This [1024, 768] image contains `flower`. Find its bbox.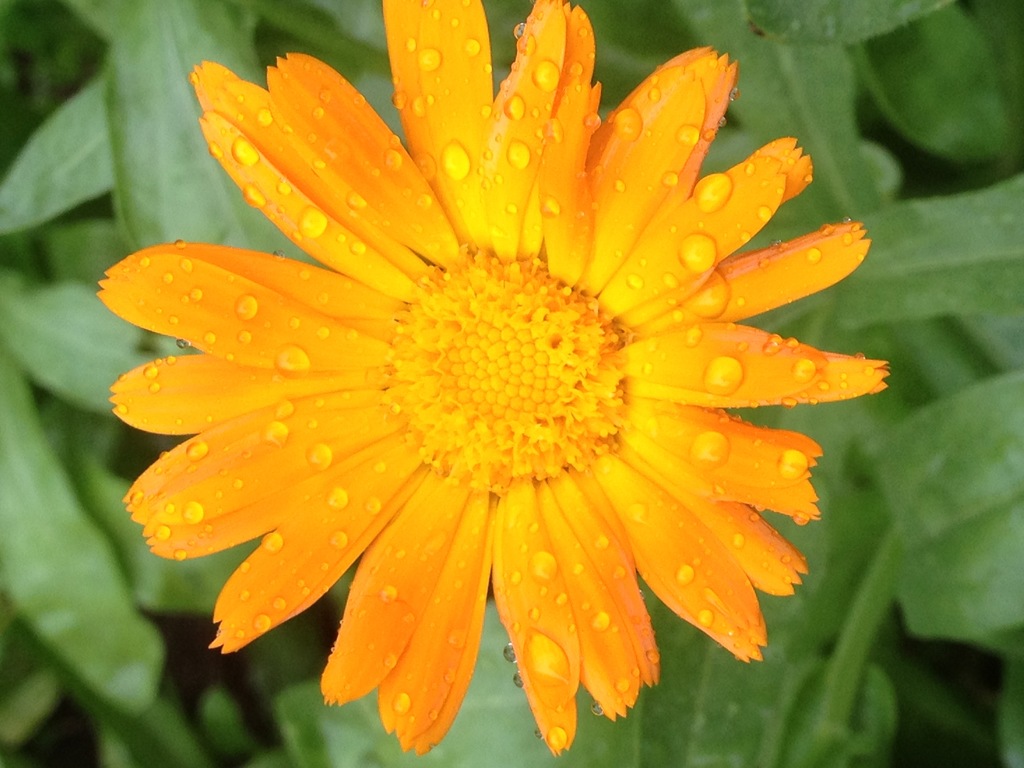
x1=100 y1=18 x2=879 y2=742.
